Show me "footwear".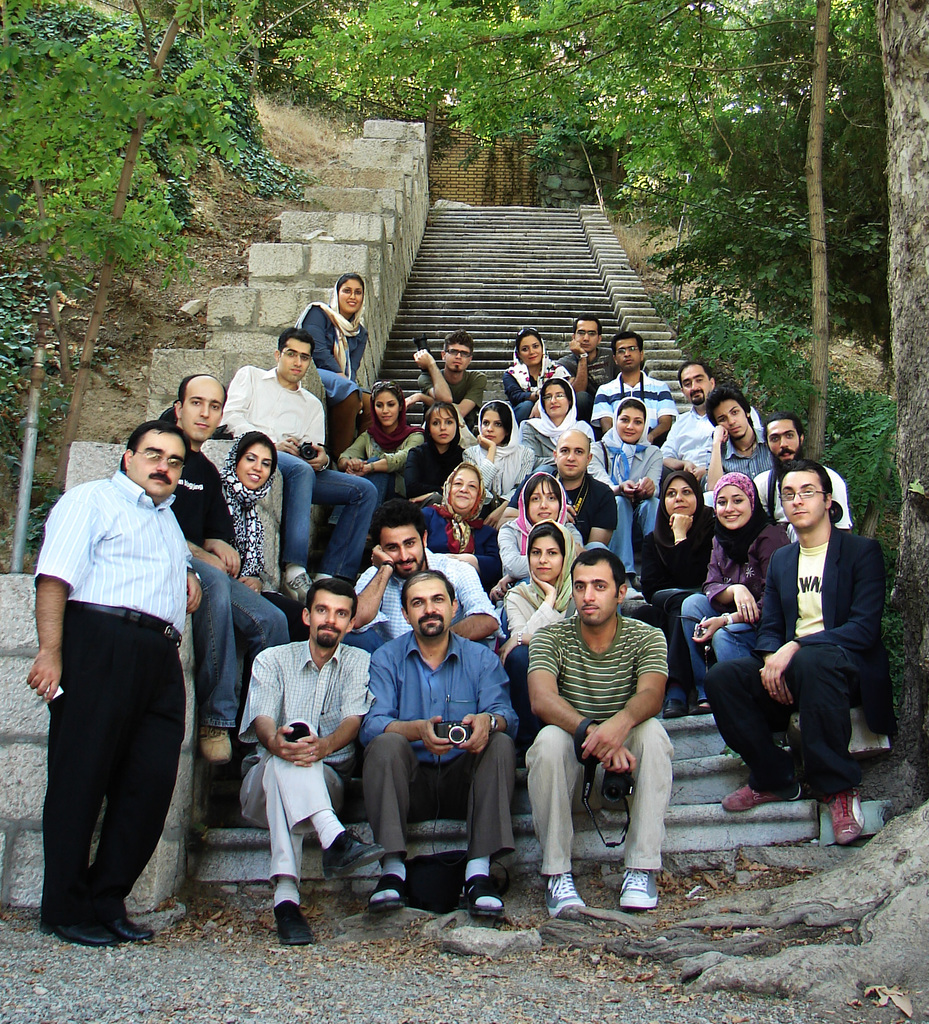
"footwear" is here: x1=110 y1=918 x2=153 y2=946.
